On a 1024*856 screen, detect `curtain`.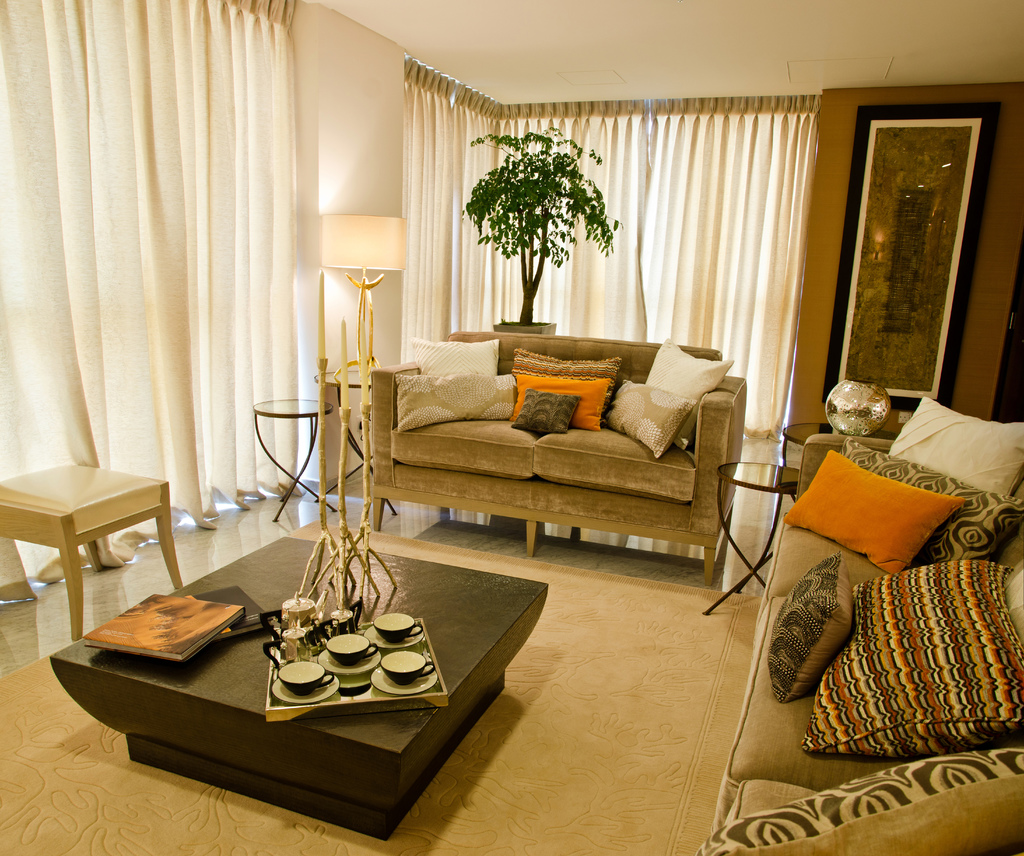
bbox(388, 54, 820, 443).
